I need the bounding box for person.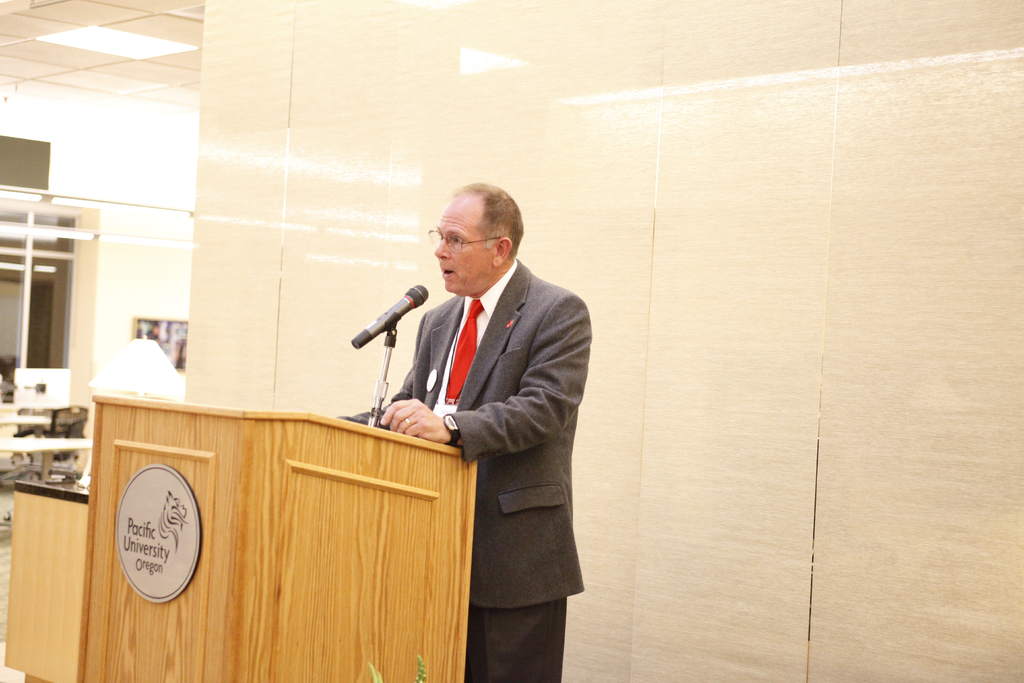
Here it is: x1=373, y1=152, x2=587, y2=671.
